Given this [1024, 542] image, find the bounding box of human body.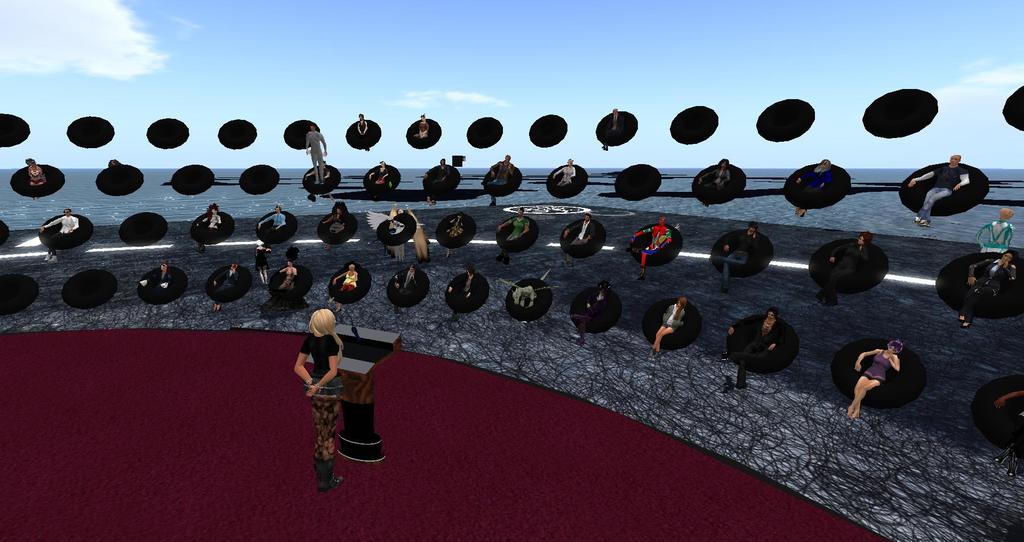
x1=366, y1=167, x2=395, y2=200.
